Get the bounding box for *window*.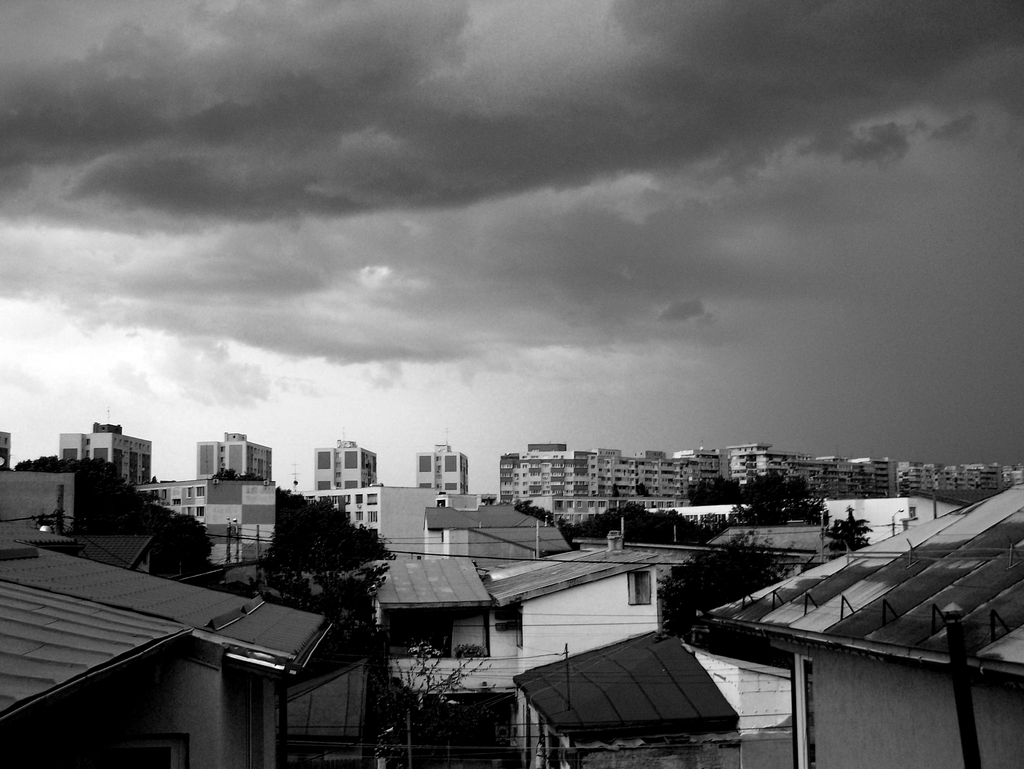
(x1=444, y1=485, x2=460, y2=489).
